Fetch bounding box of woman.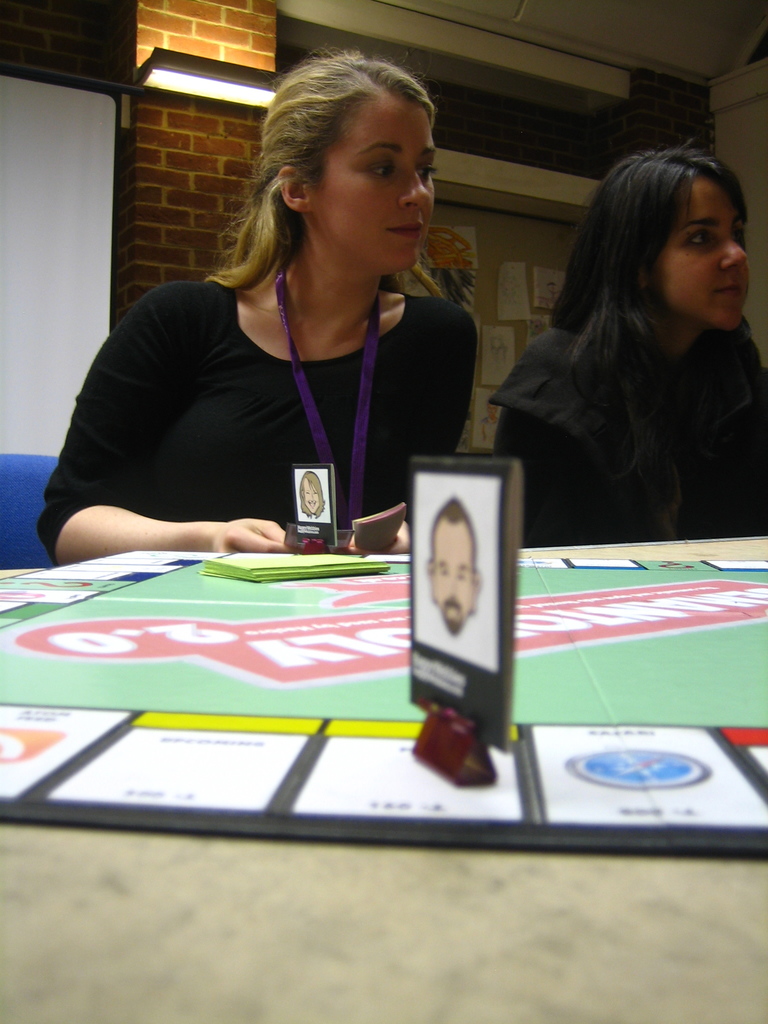
Bbox: (left=67, top=51, right=516, bottom=566).
